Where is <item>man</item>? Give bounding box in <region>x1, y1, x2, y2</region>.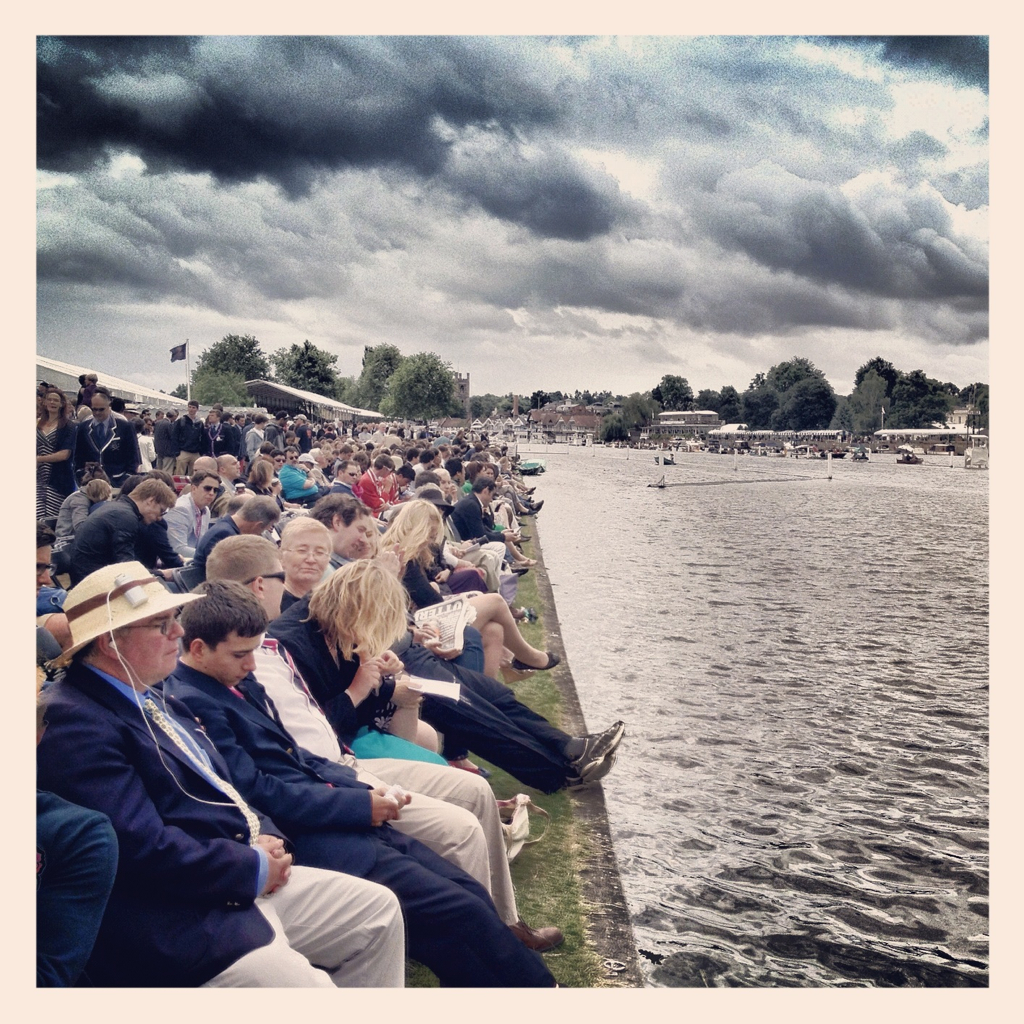
<region>69, 386, 143, 485</region>.
